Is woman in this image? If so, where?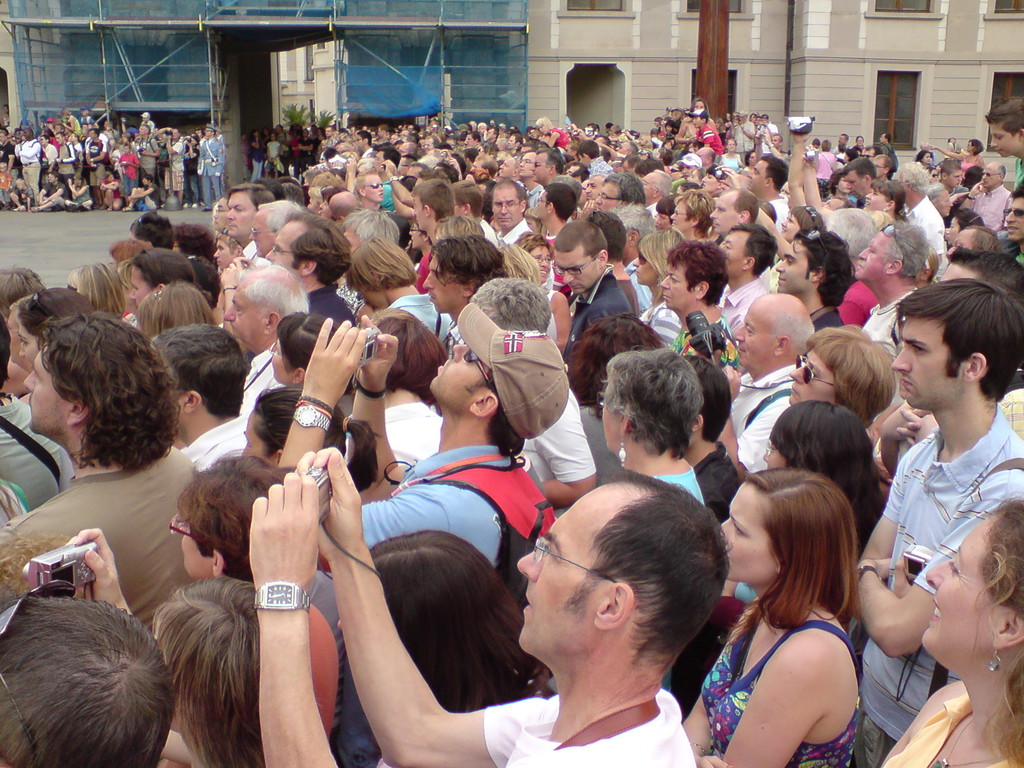
Yes, at (left=789, top=319, right=899, bottom=424).
